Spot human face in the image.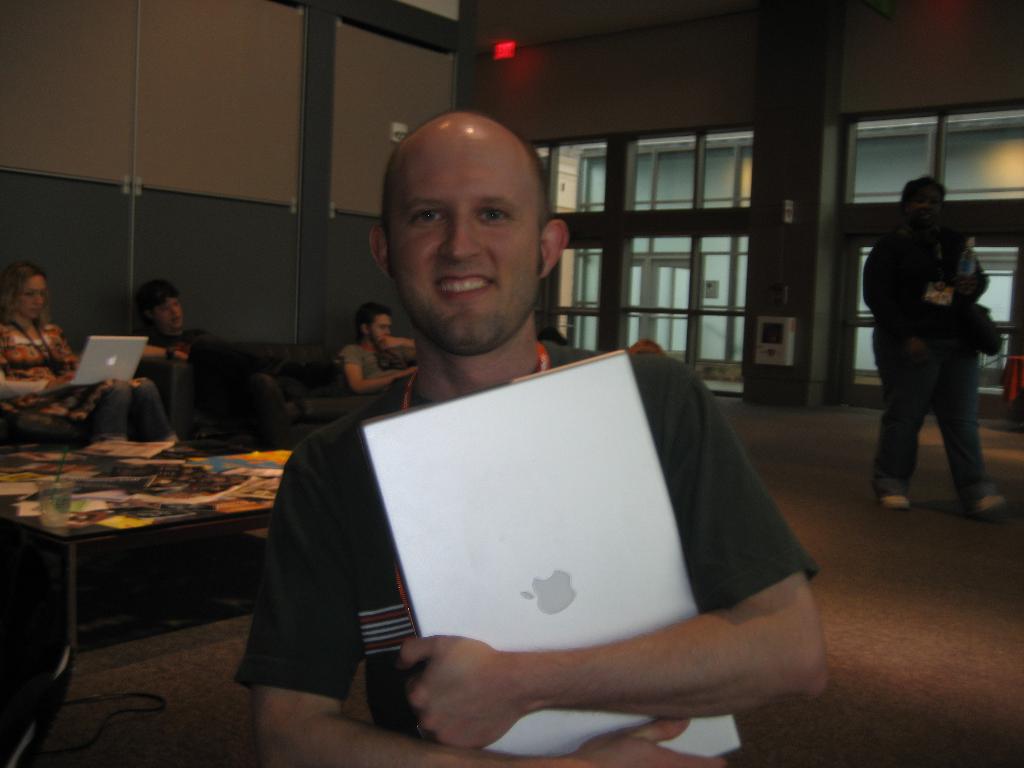
human face found at (left=373, top=307, right=392, bottom=339).
